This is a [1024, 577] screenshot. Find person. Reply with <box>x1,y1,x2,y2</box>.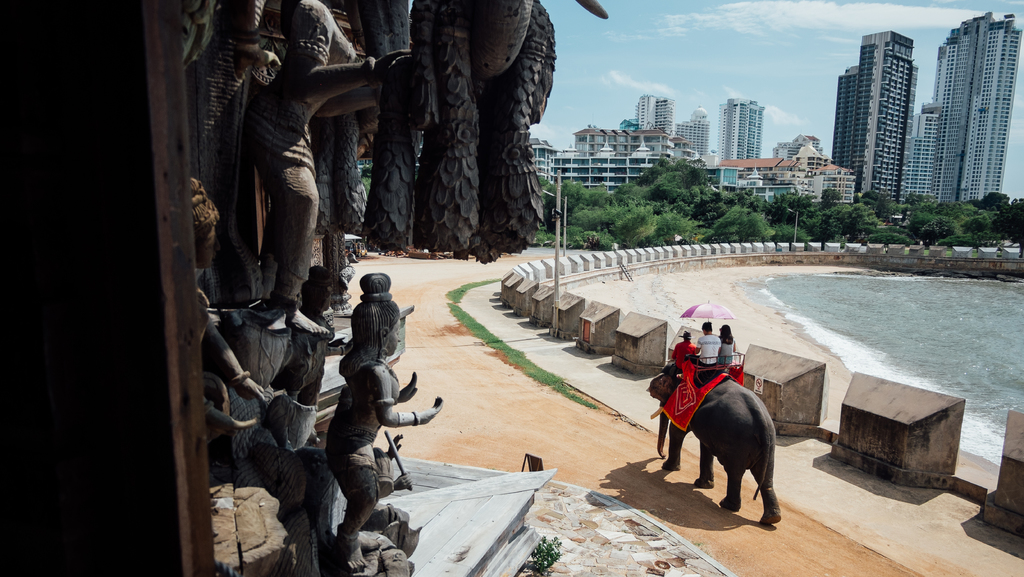
<box>666,329,696,361</box>.
